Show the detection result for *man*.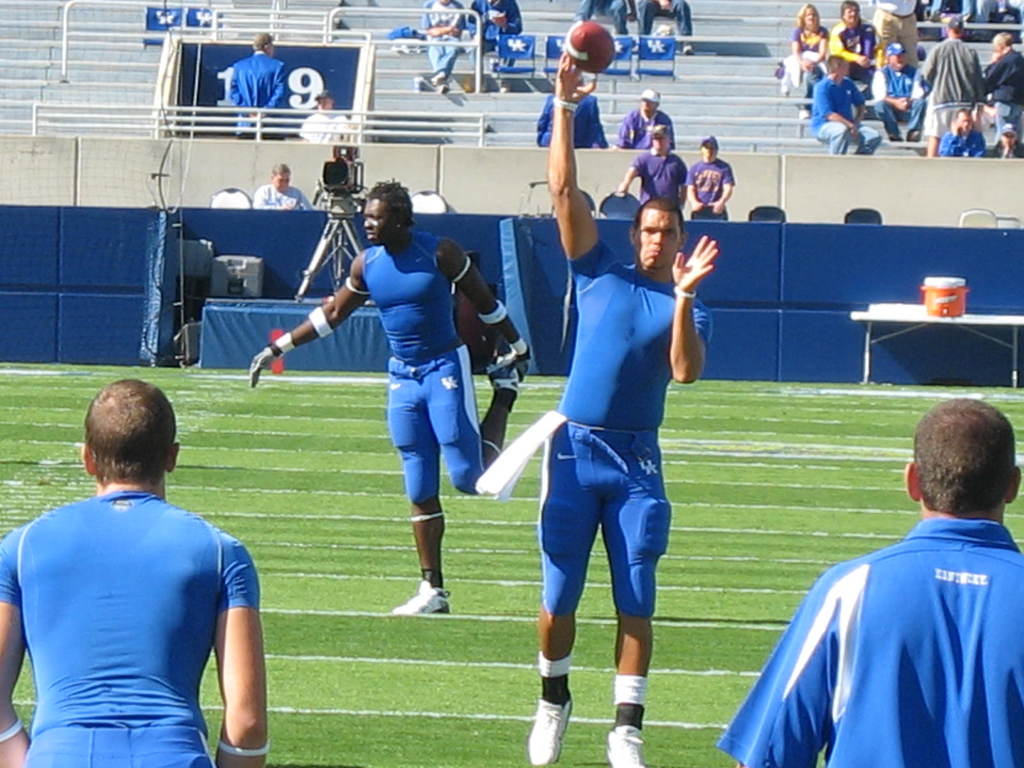
l=533, t=72, r=610, b=151.
